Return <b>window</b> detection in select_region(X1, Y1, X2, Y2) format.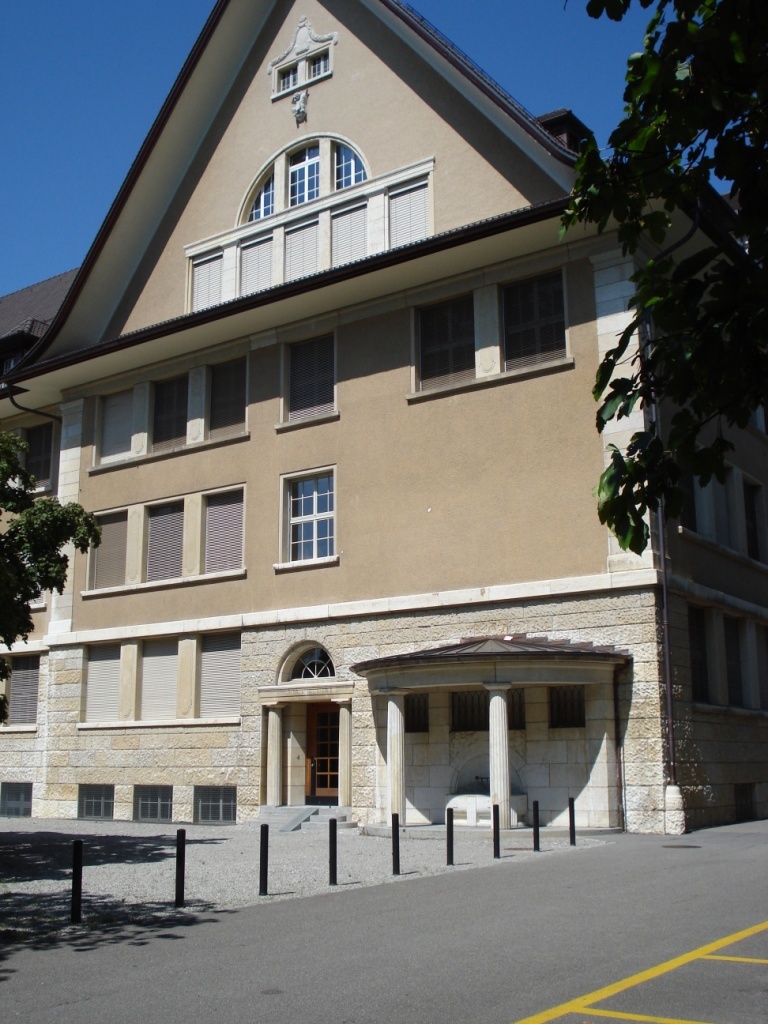
select_region(139, 643, 182, 723).
